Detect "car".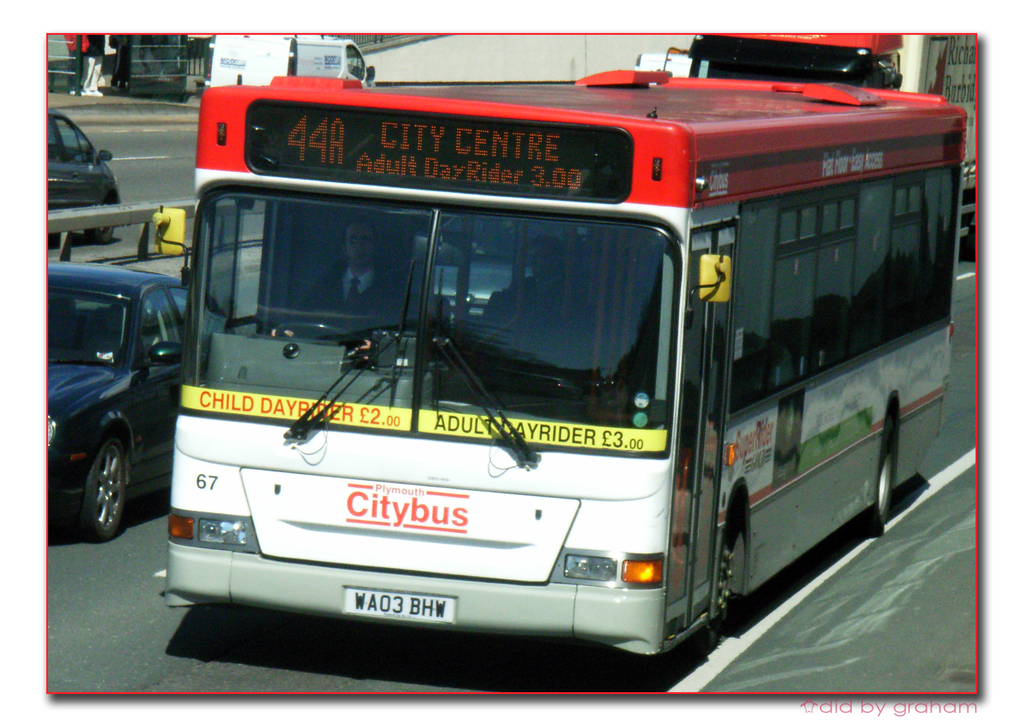
Detected at [x1=47, y1=260, x2=235, y2=541].
